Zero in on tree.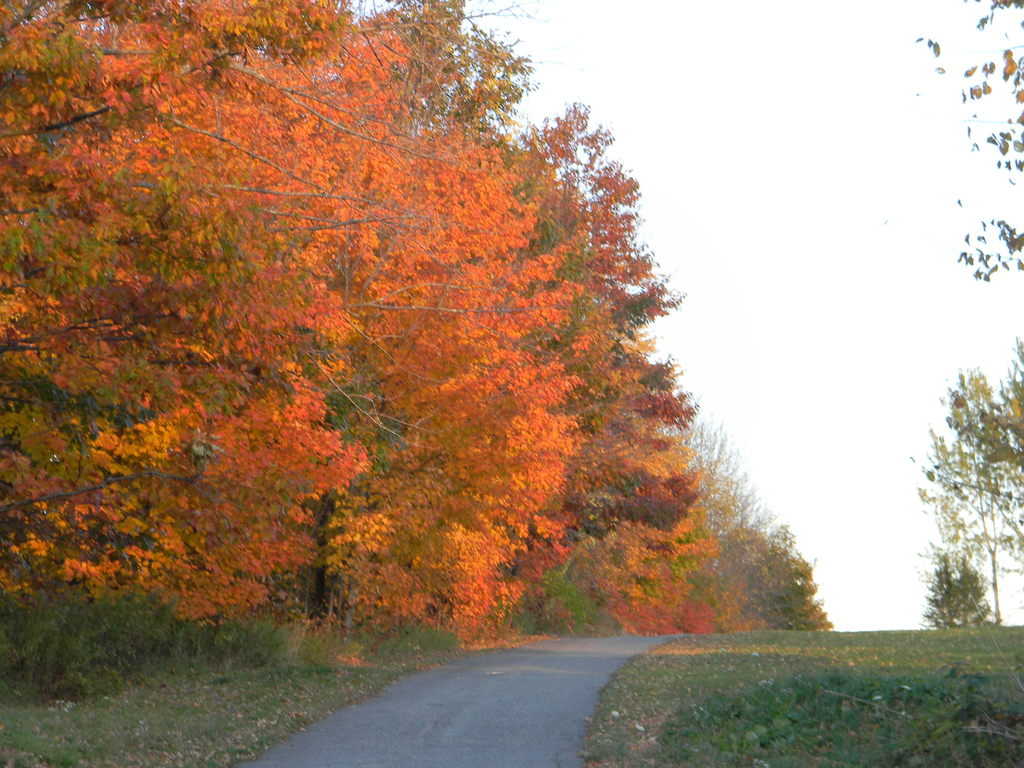
Zeroed in: select_region(920, 547, 1001, 630).
